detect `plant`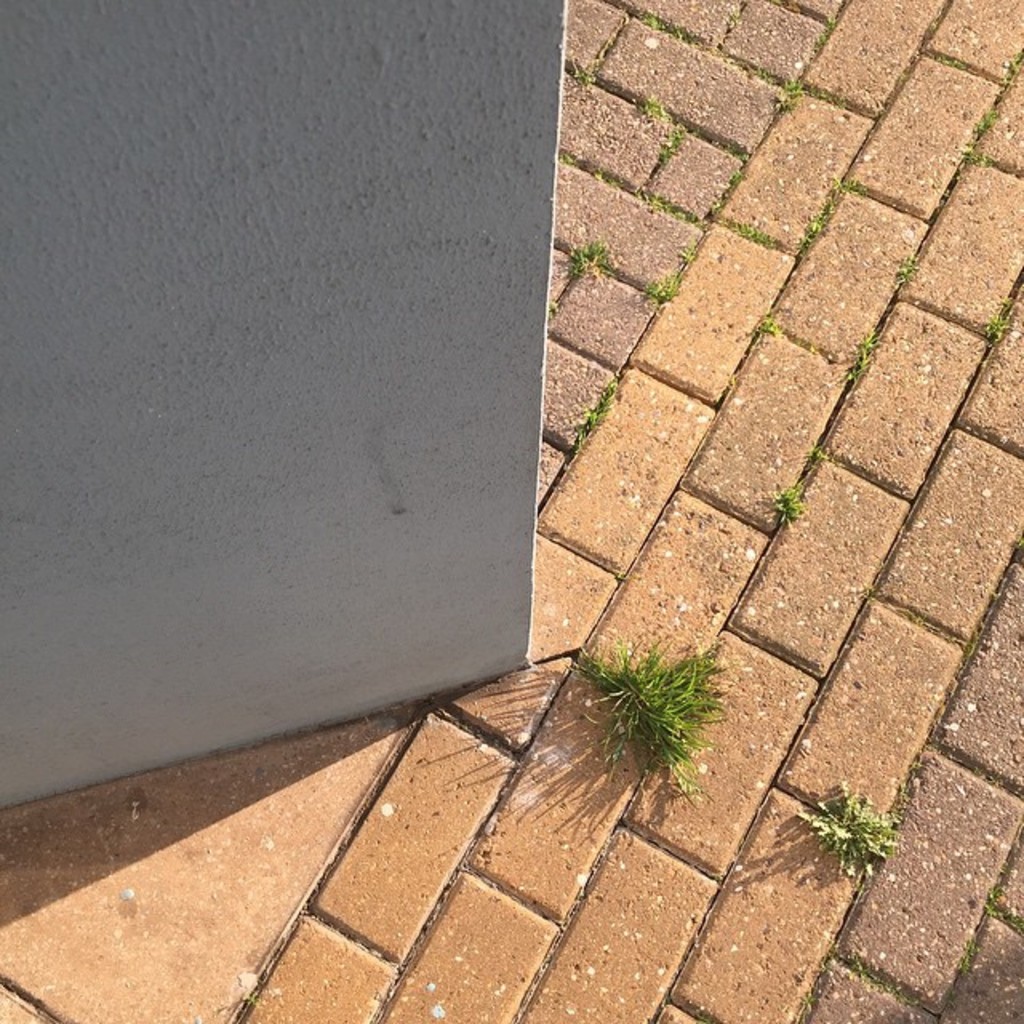
region(568, 634, 731, 790)
